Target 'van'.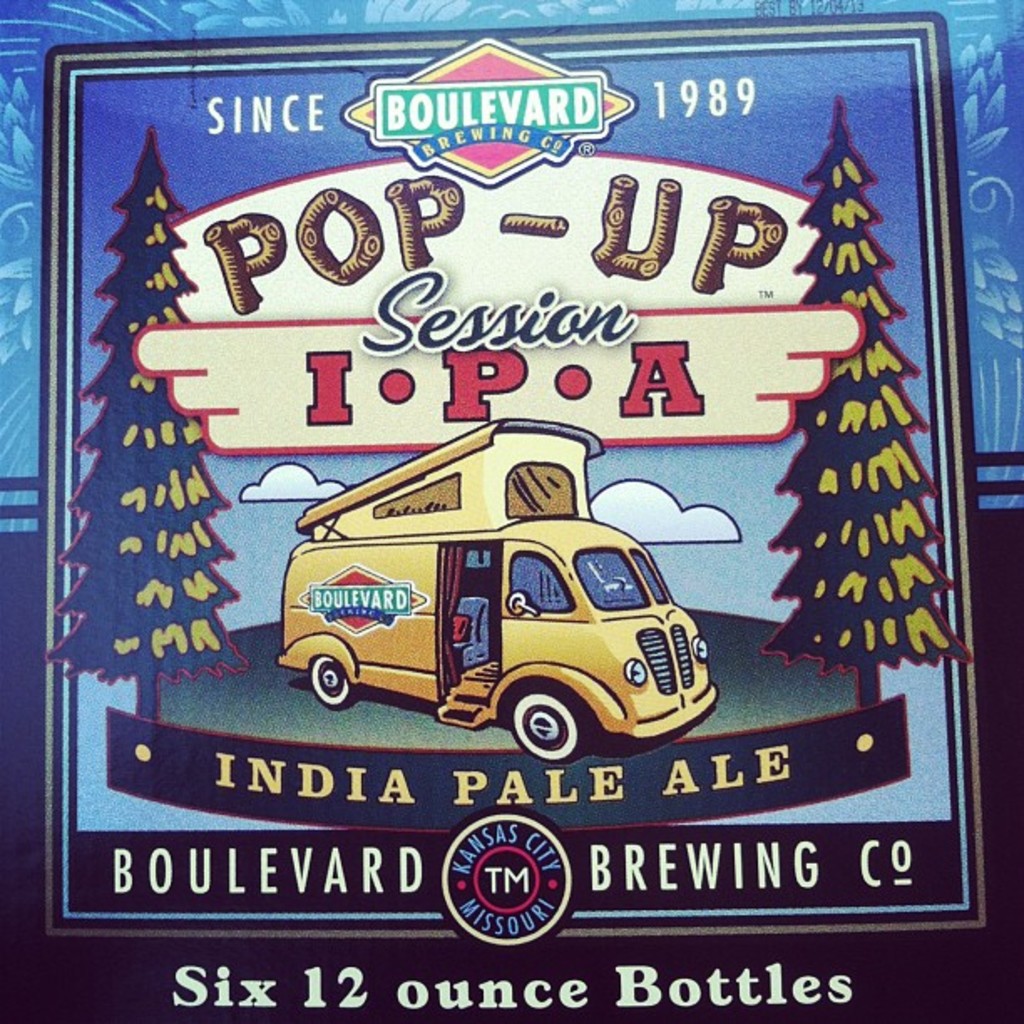
Target region: [274, 413, 721, 766].
